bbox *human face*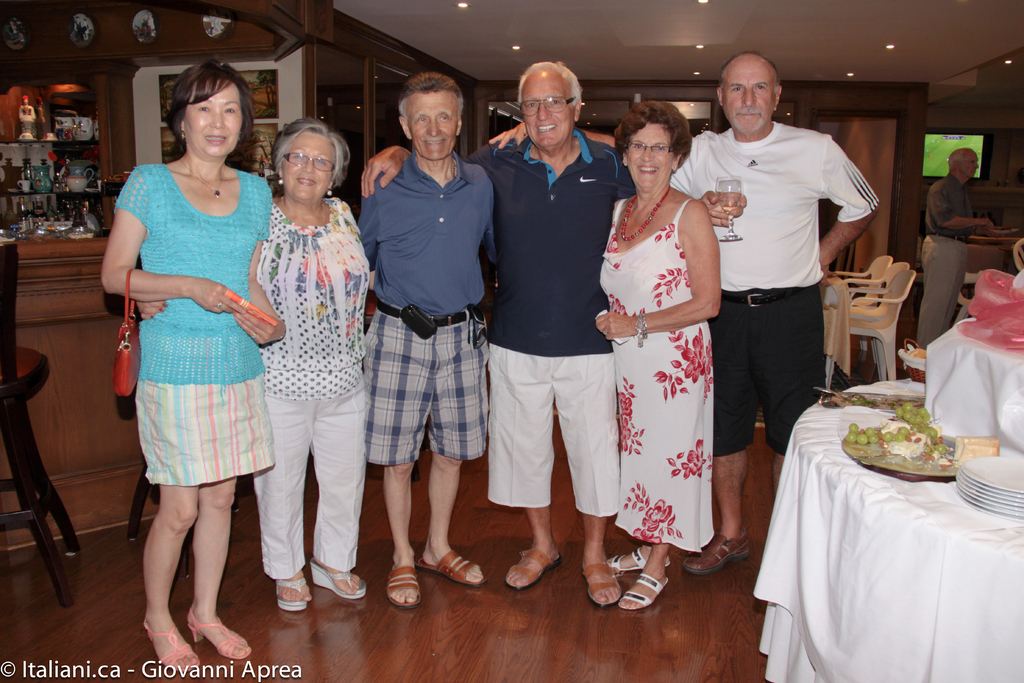
Rect(522, 78, 570, 146)
